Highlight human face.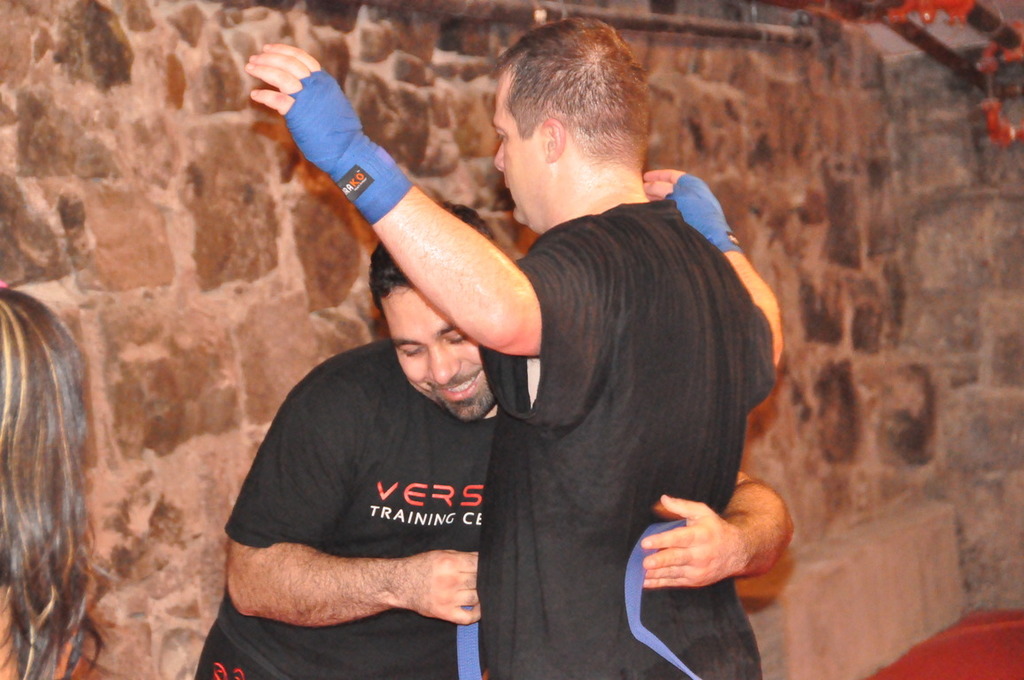
Highlighted region: (492,73,545,223).
